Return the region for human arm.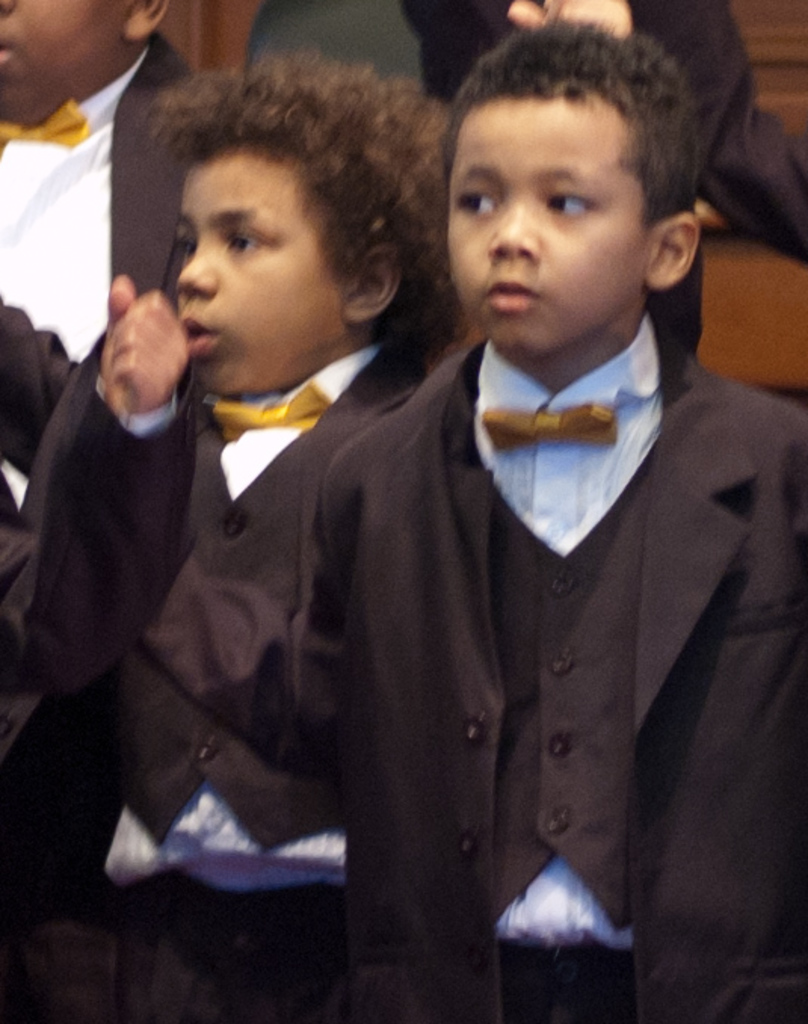
box=[41, 288, 201, 678].
